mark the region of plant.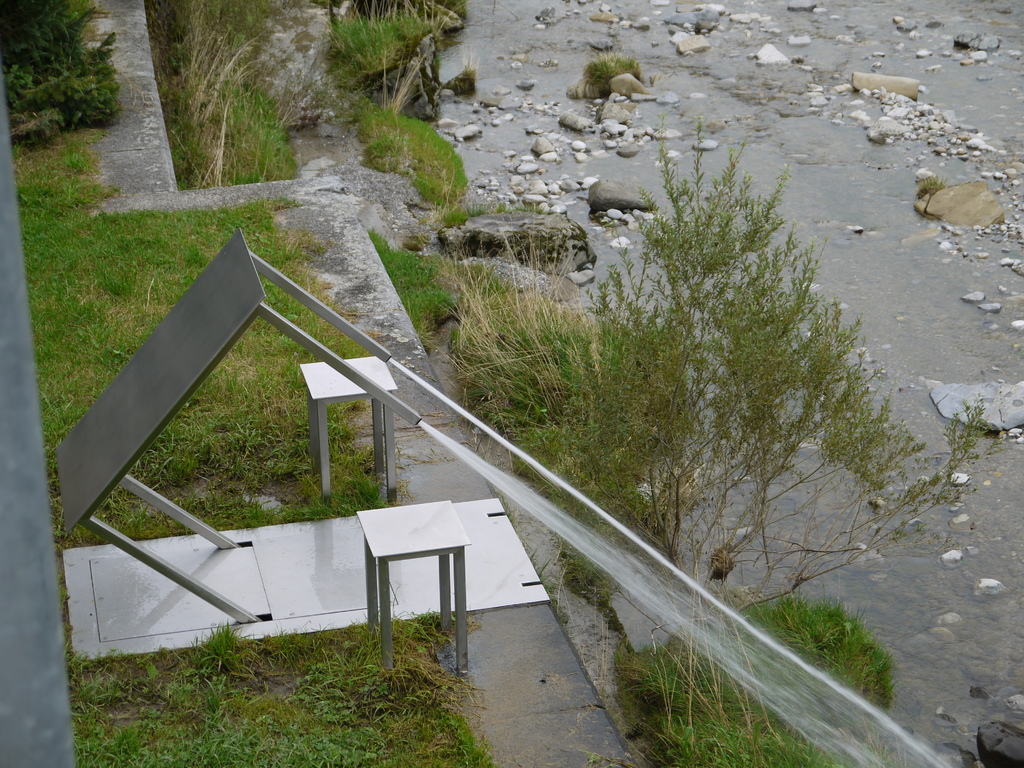
Region: region(611, 585, 900, 767).
